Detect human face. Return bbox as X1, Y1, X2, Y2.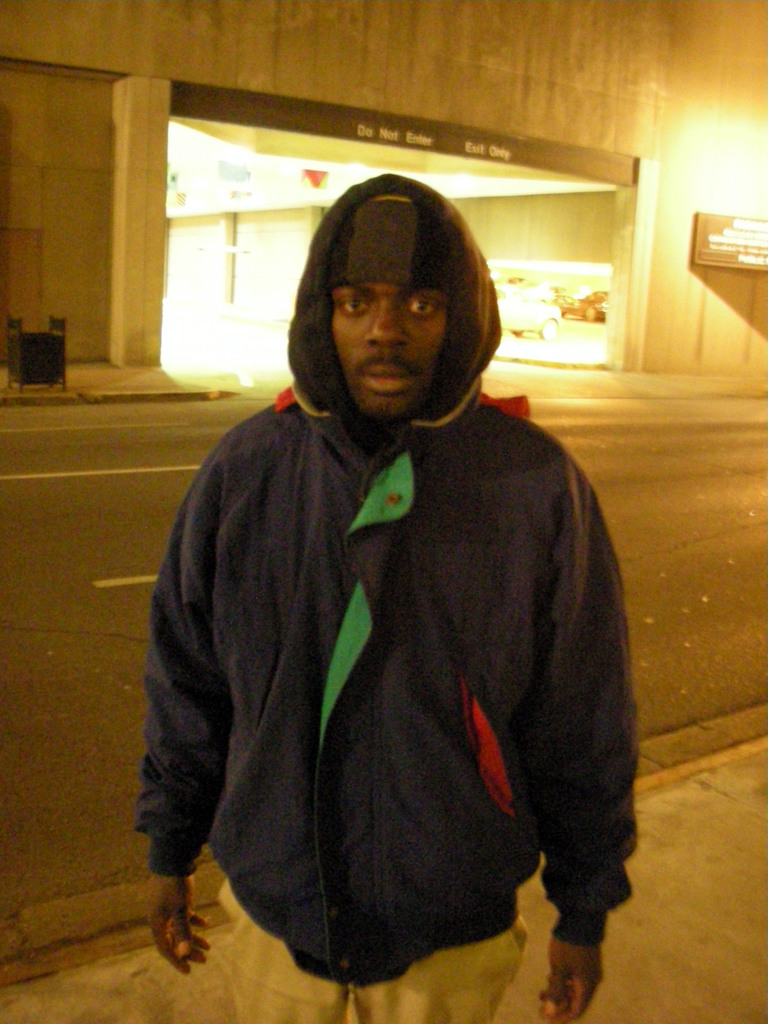
325, 283, 447, 419.
